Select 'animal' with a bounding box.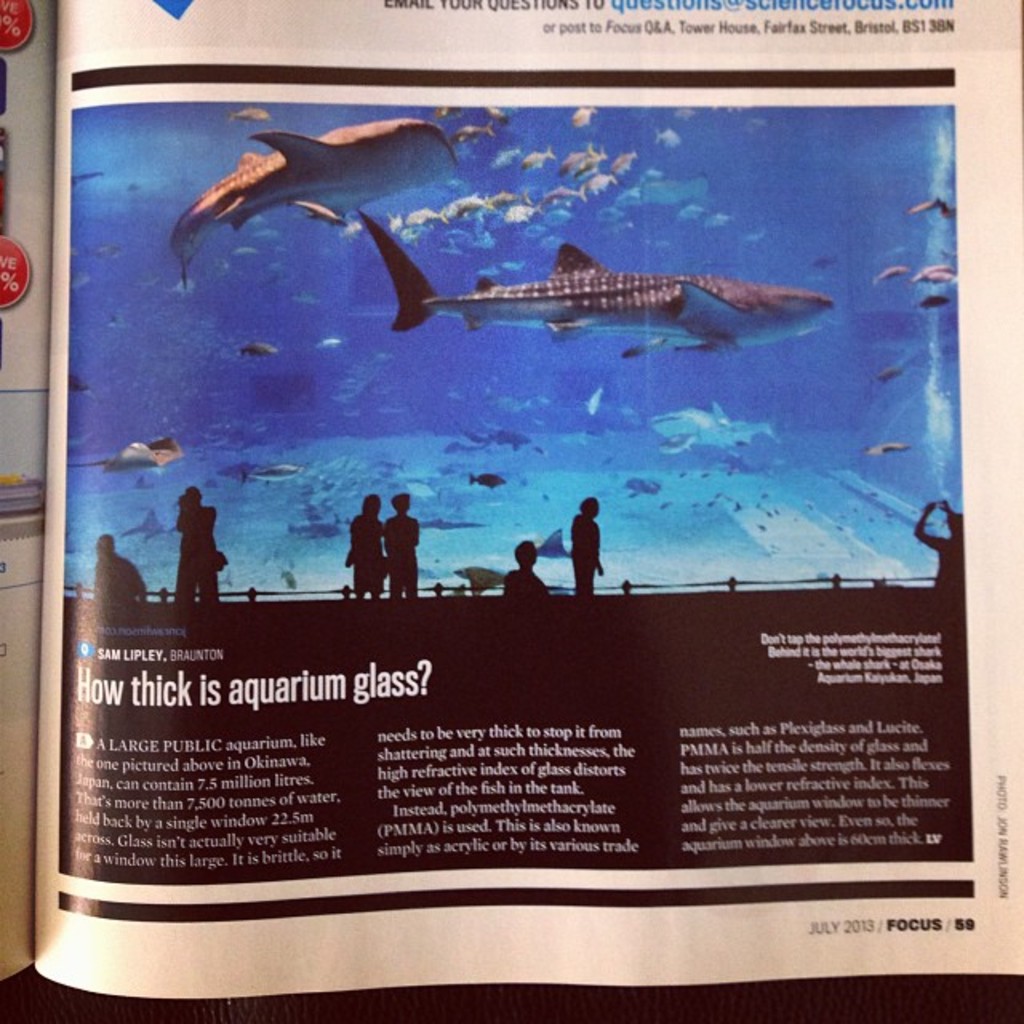
[left=864, top=259, right=906, bottom=283].
